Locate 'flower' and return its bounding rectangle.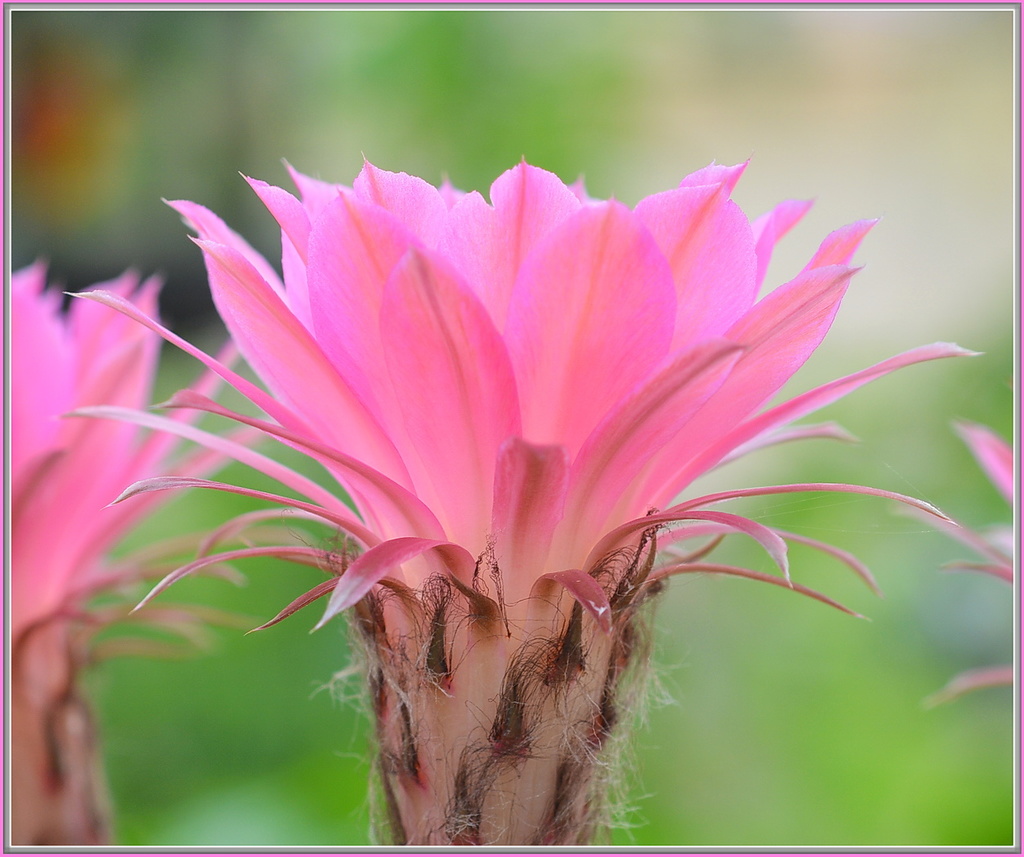
x1=114, y1=124, x2=884, y2=753.
